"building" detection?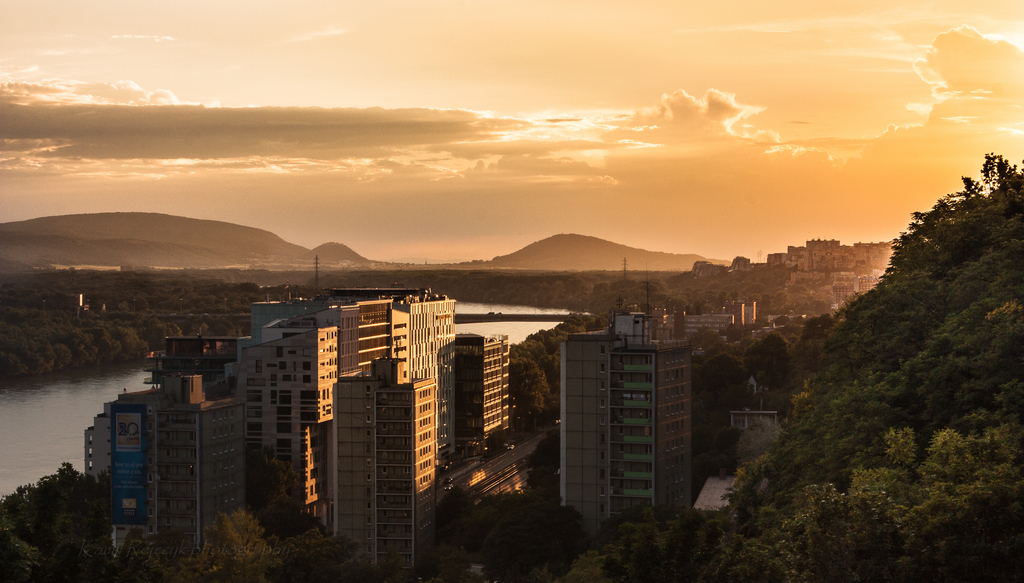
[left=224, top=327, right=343, bottom=519]
